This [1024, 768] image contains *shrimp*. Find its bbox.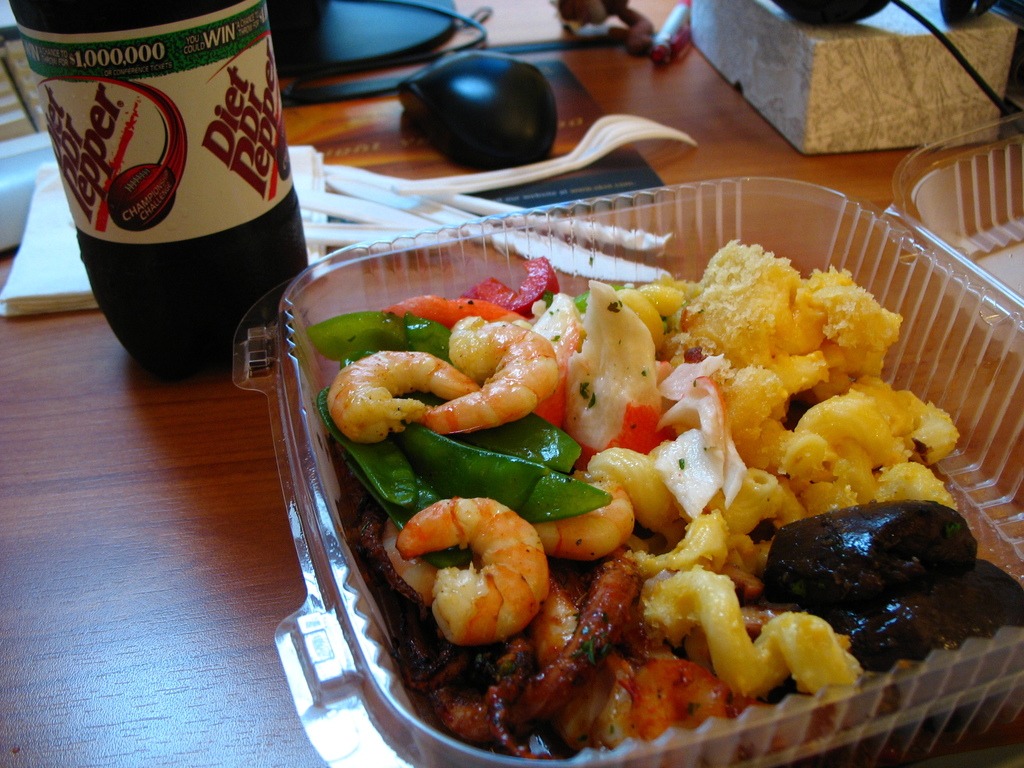
crop(561, 657, 621, 753).
